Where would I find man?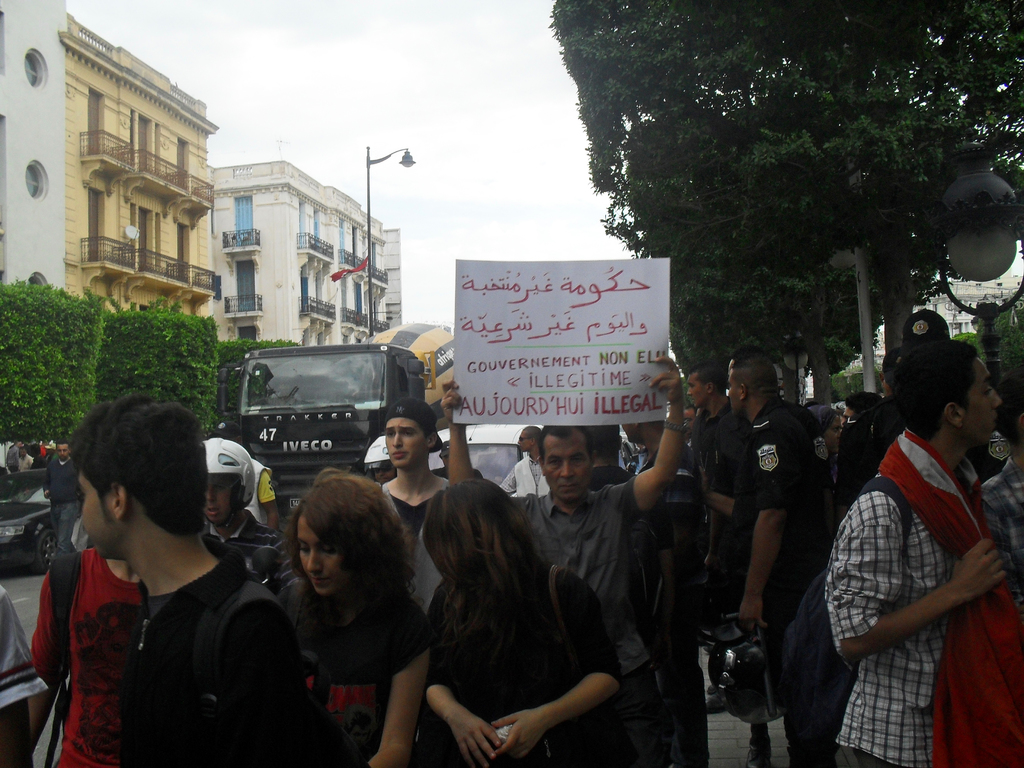
At x1=705, y1=346, x2=822, y2=767.
